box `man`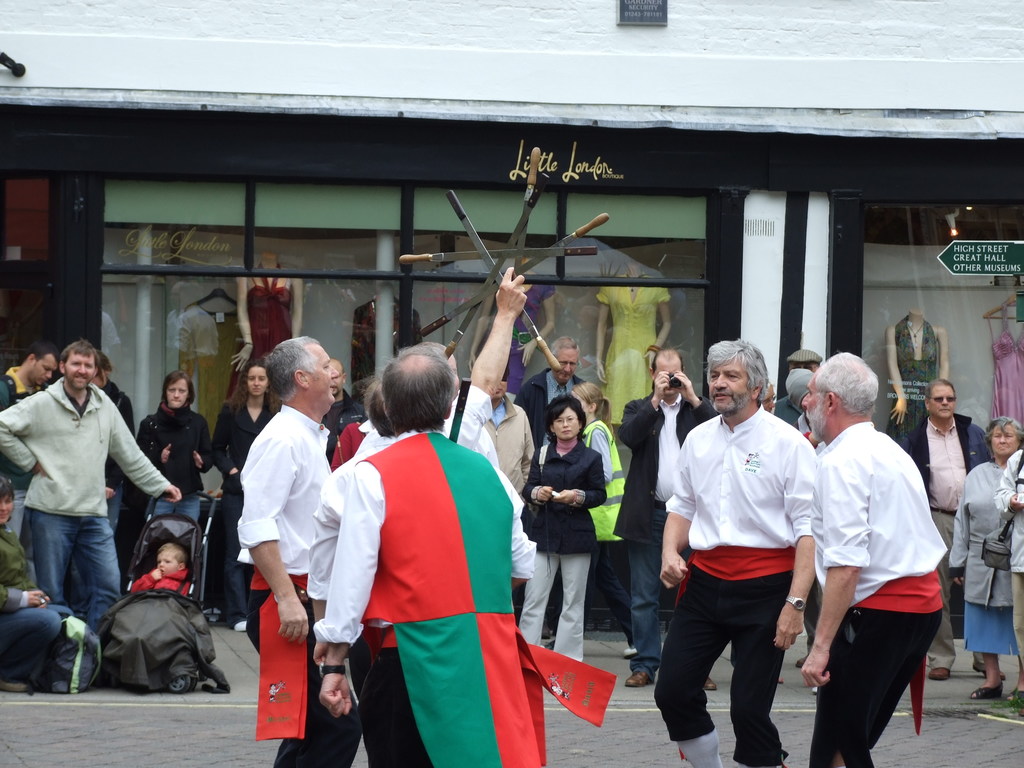
{"left": 309, "top": 377, "right": 394, "bottom": 767}
